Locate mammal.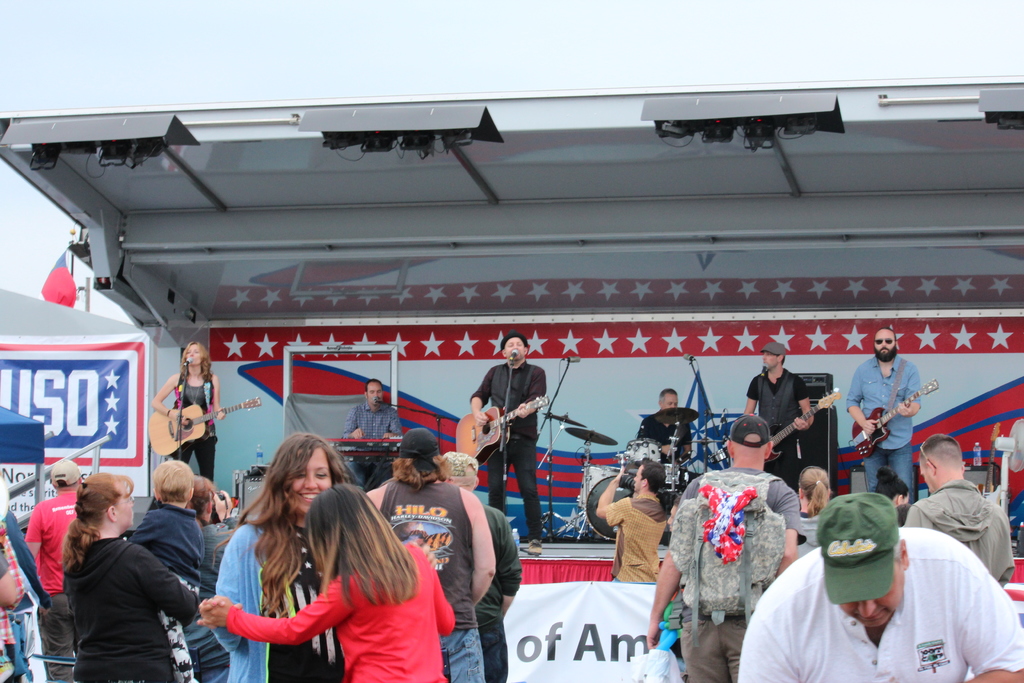
Bounding box: [x1=195, y1=479, x2=454, y2=682].
